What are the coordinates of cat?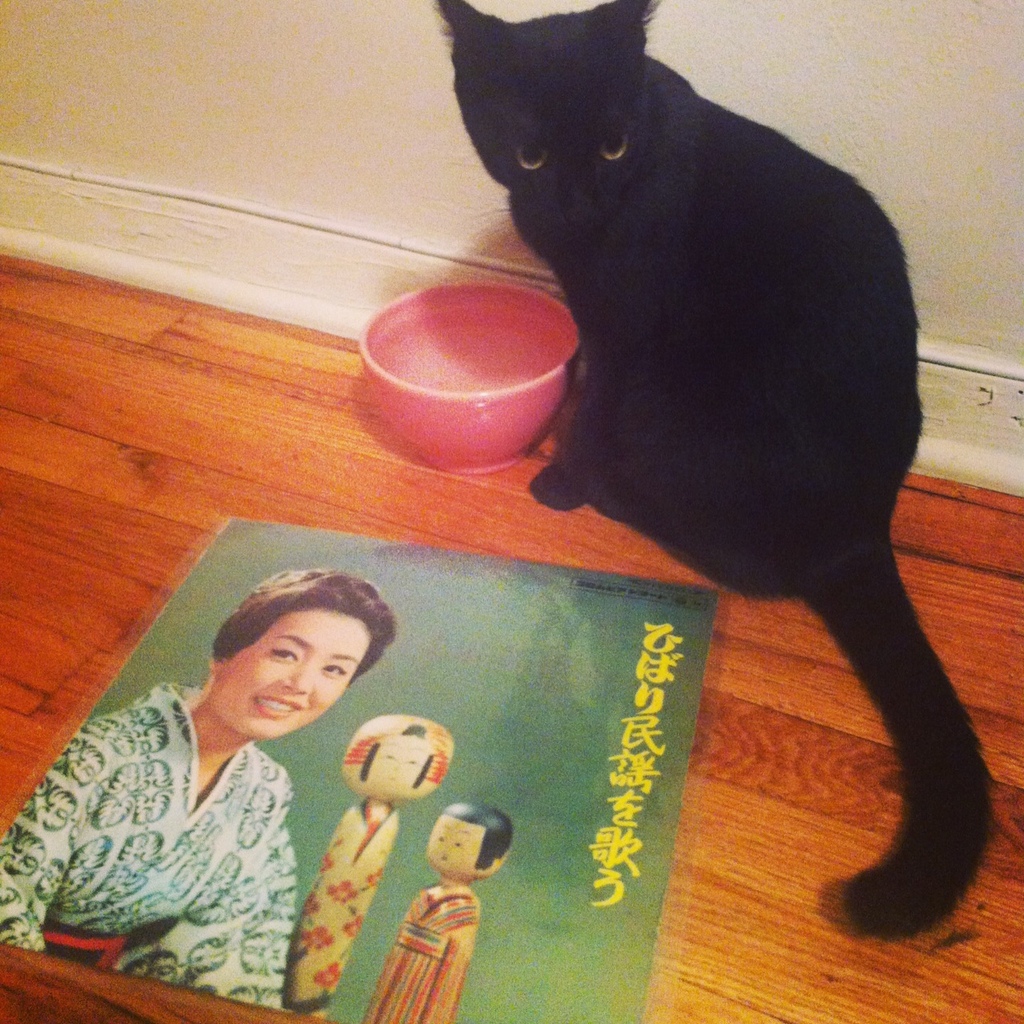
430:0:995:939.
